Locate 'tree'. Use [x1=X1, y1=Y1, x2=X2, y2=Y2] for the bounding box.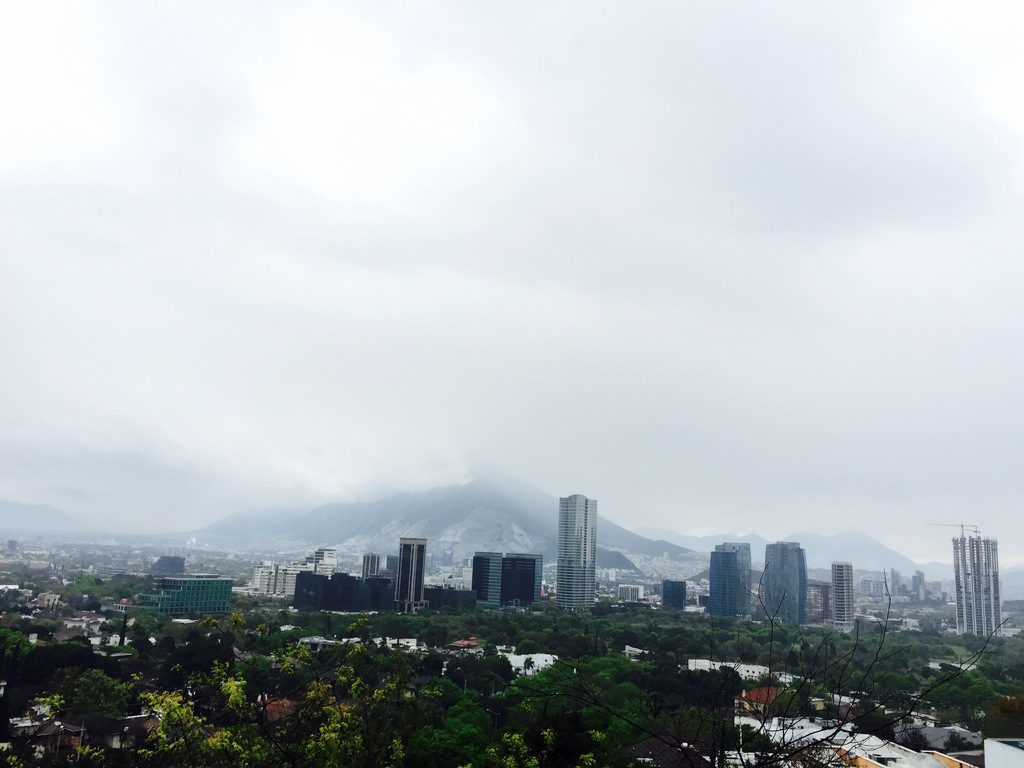
[x1=898, y1=723, x2=932, y2=752].
